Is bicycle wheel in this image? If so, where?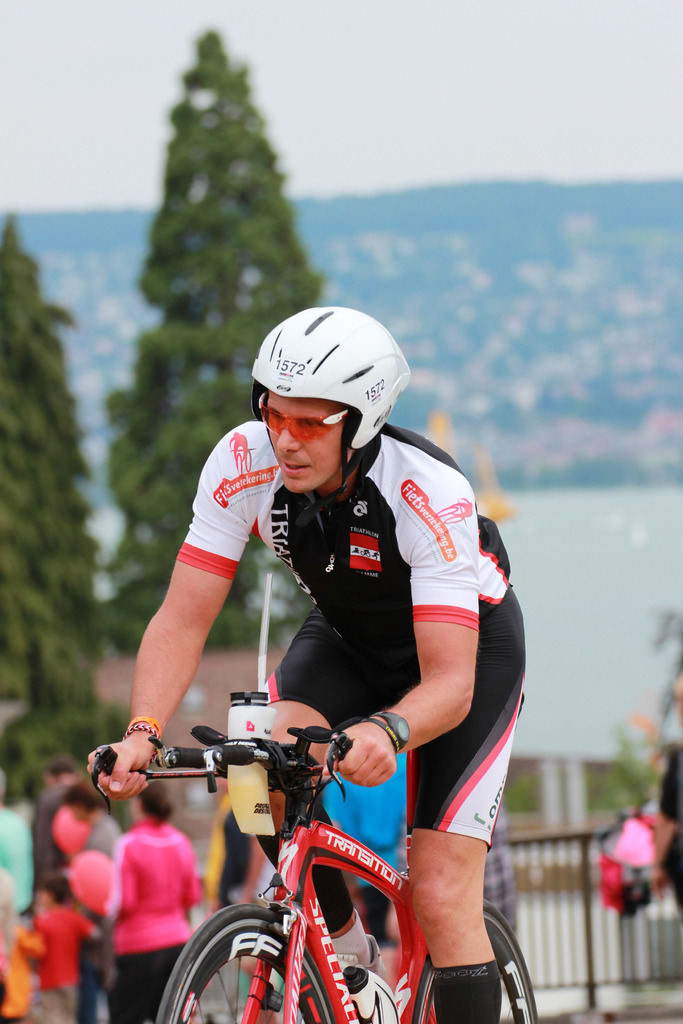
Yes, at 402,899,542,1023.
